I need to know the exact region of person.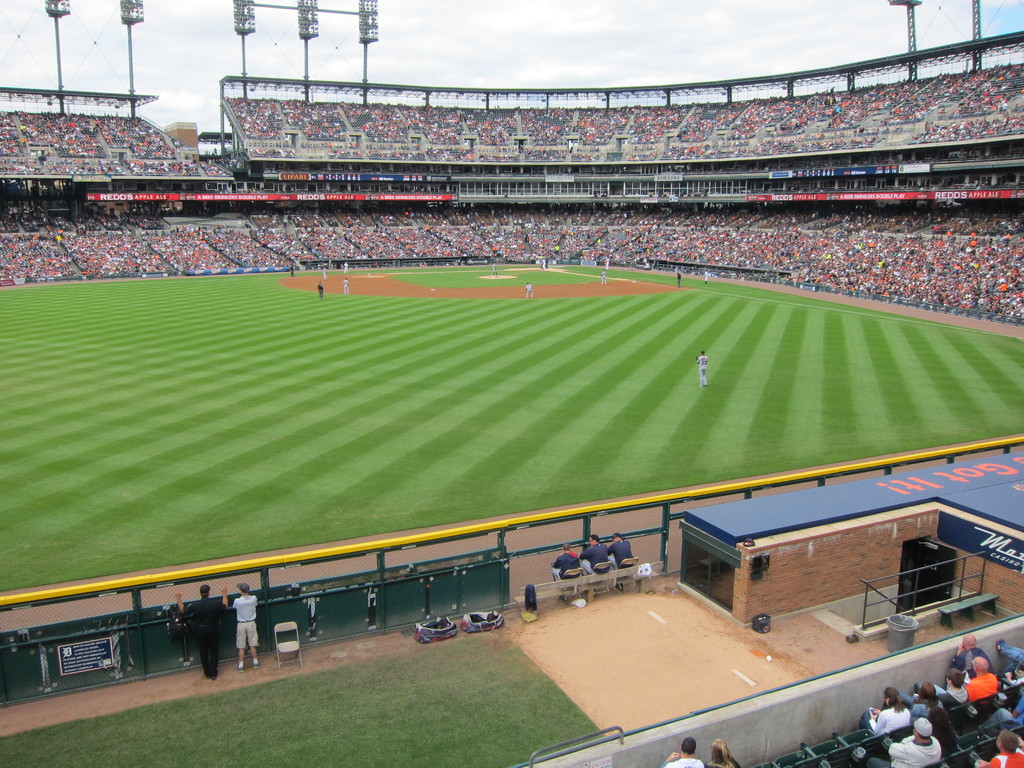
Region: <region>909, 680, 936, 707</region>.
